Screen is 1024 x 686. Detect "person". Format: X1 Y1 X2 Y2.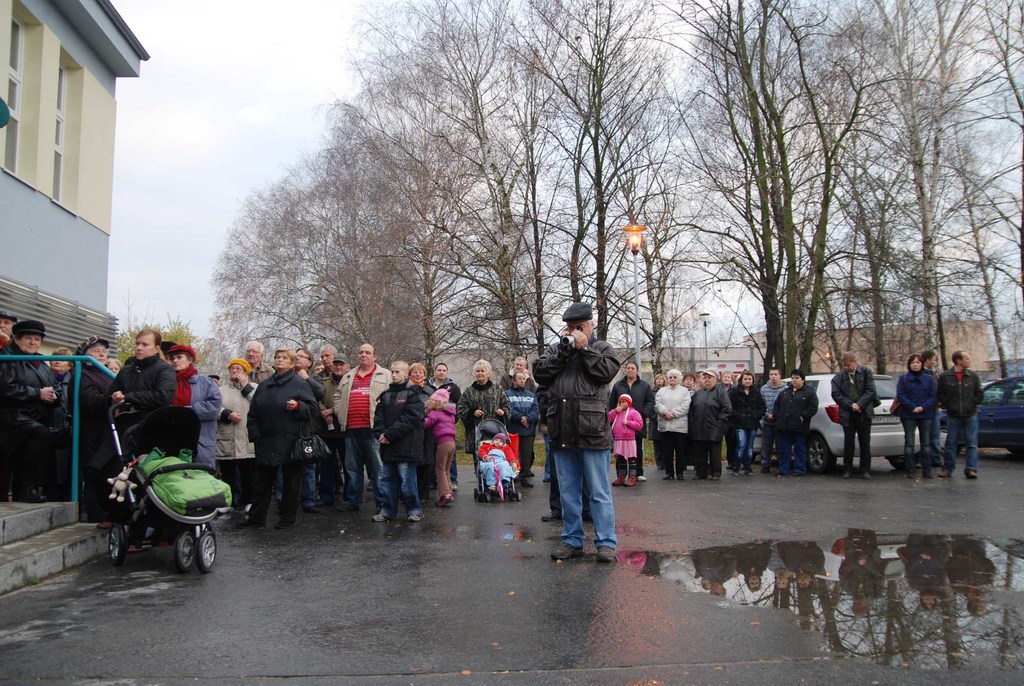
318 347 333 491.
